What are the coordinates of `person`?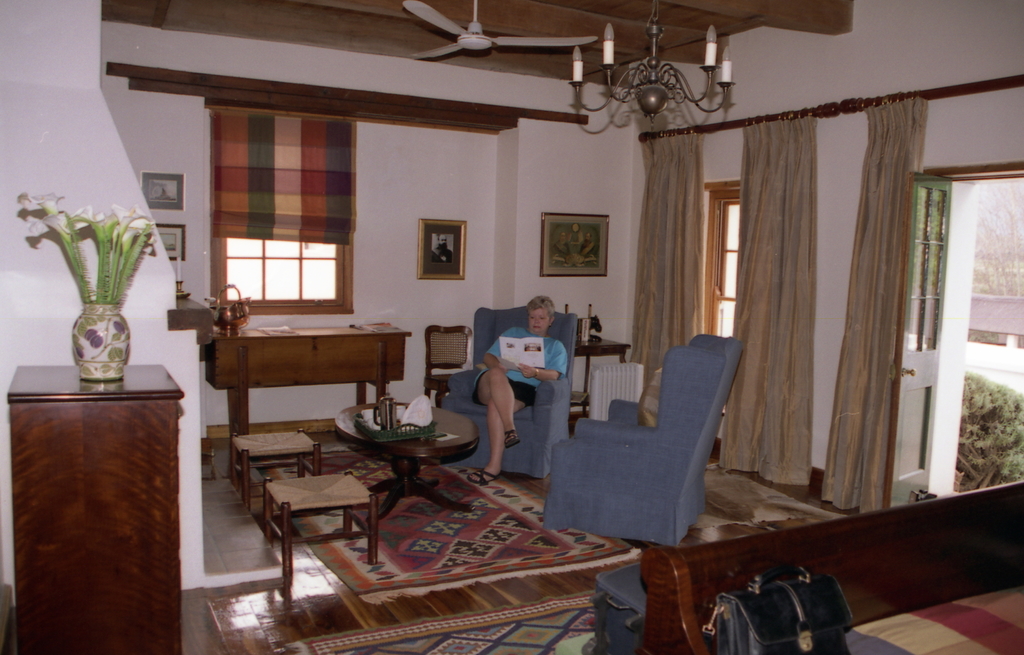
detection(477, 297, 564, 489).
